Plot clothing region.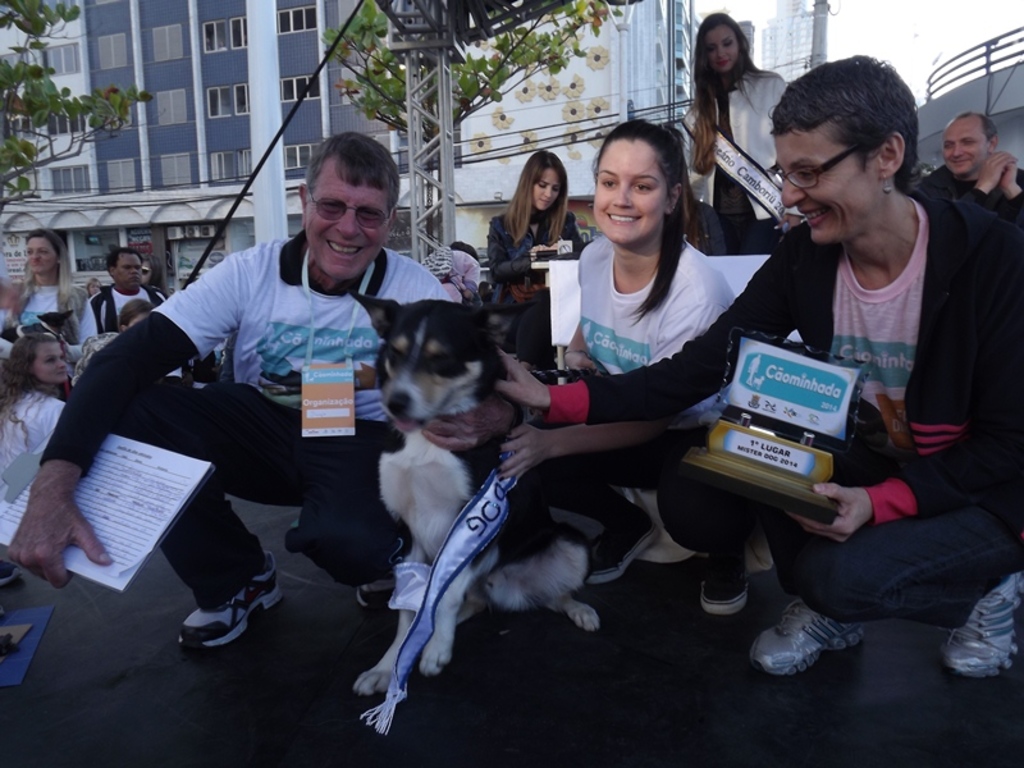
Plotted at 8 276 92 338.
